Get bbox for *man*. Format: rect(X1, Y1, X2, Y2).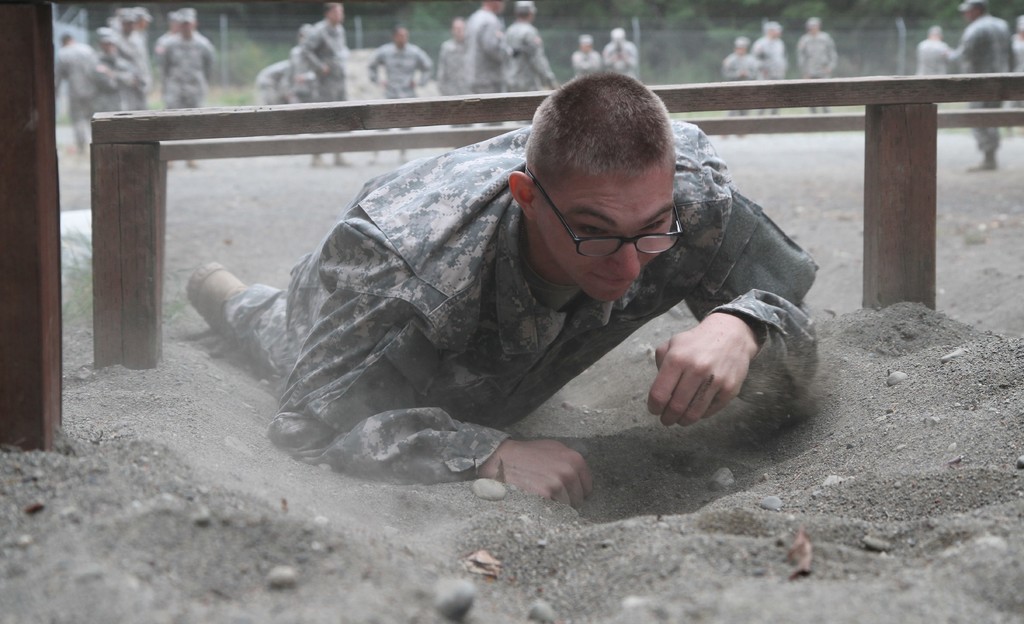
rect(794, 10, 840, 116).
